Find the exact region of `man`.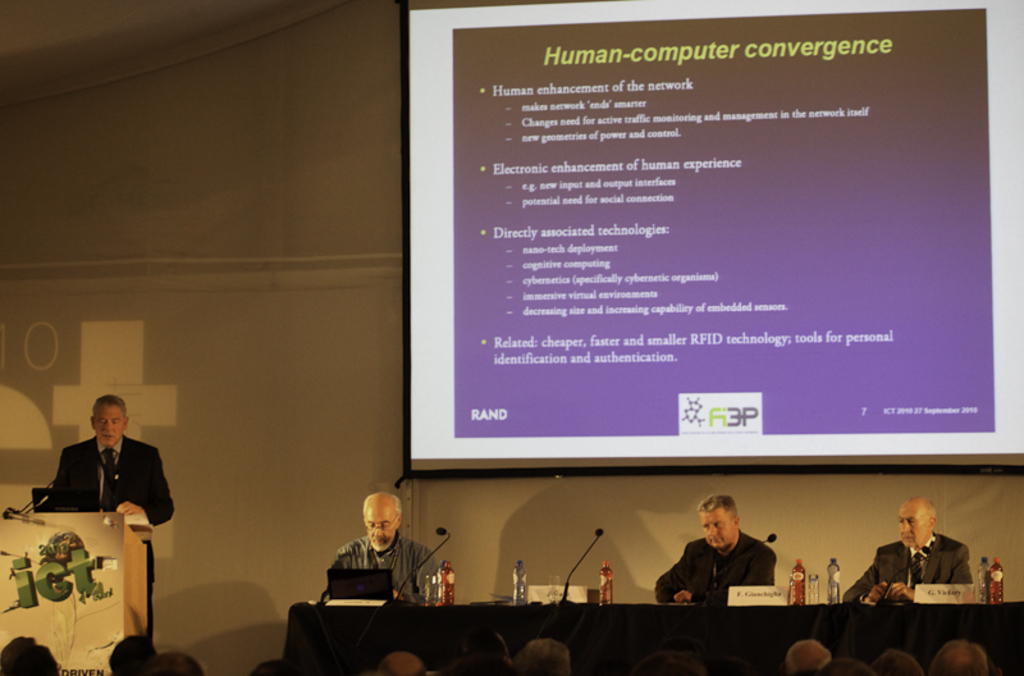
Exact region: 329/492/447/604.
